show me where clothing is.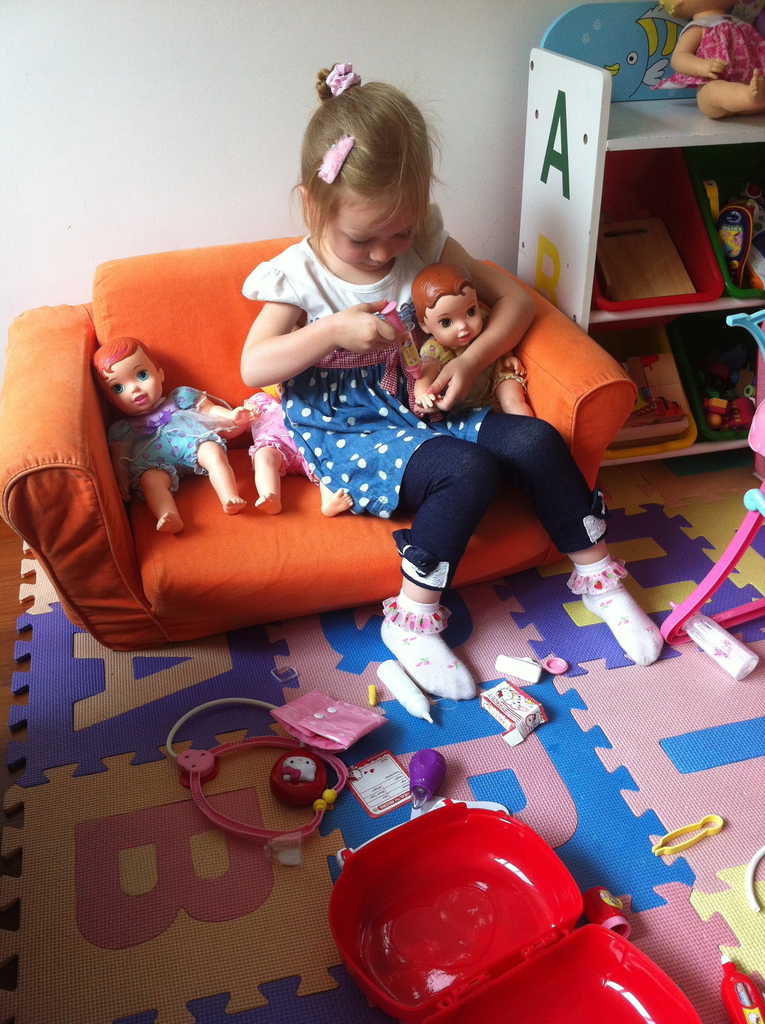
clothing is at (241, 372, 317, 474).
